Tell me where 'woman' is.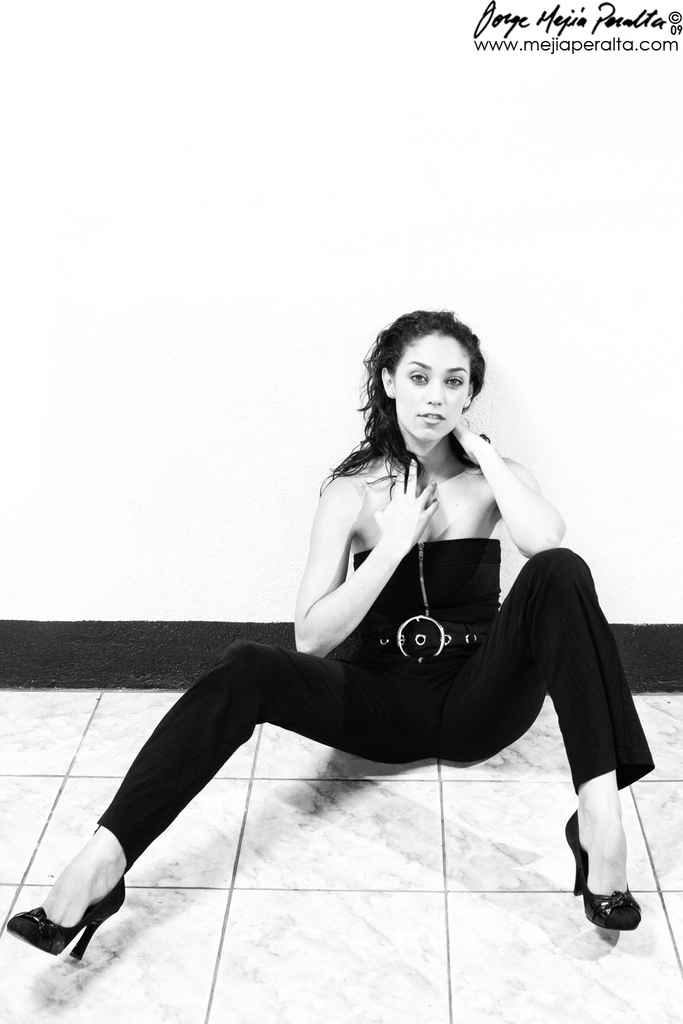
'woman' is at (81,318,607,966).
